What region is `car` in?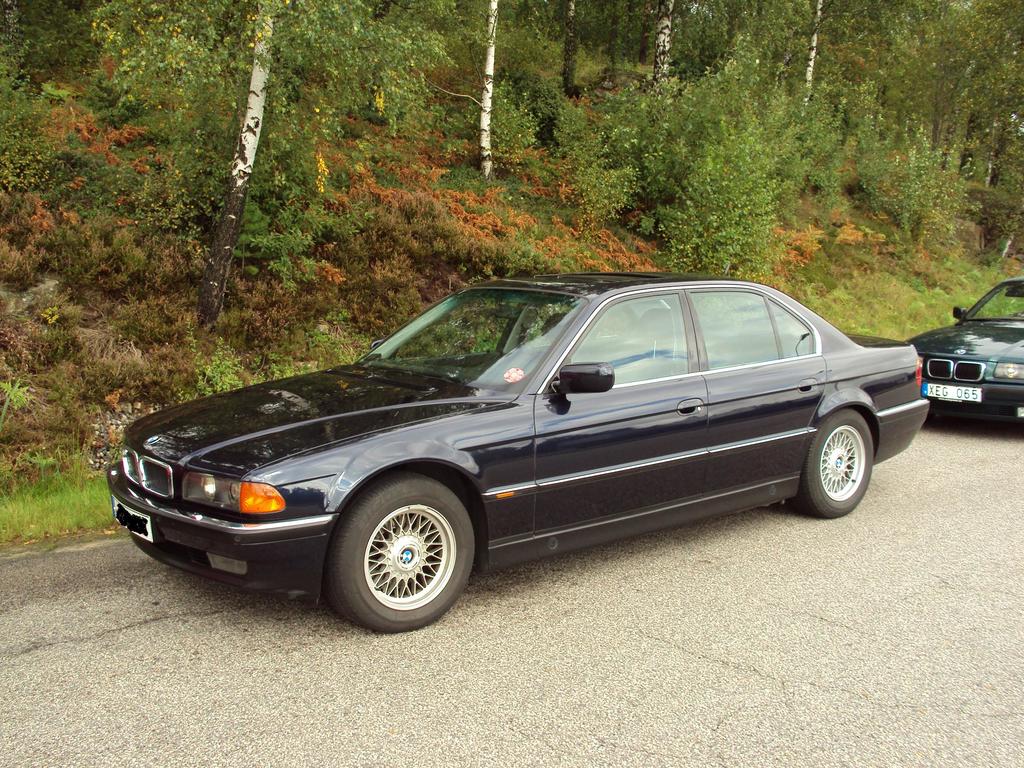
bbox=(120, 276, 922, 637).
